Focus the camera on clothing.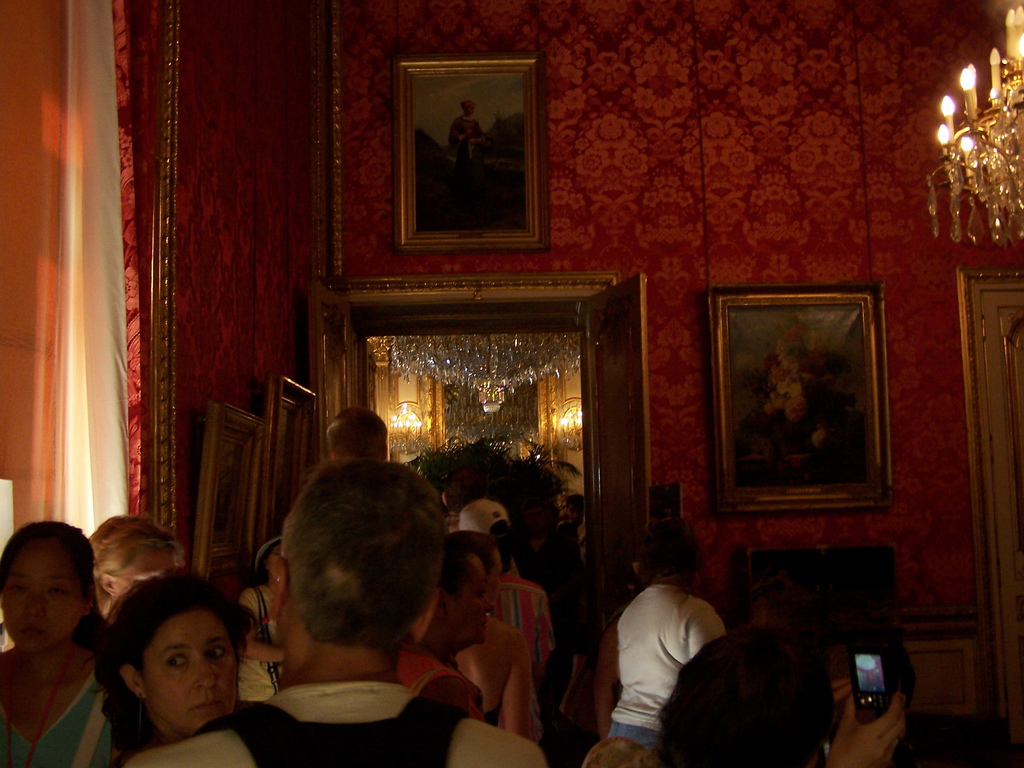
Focus region: {"x1": 127, "y1": 675, "x2": 555, "y2": 767}.
